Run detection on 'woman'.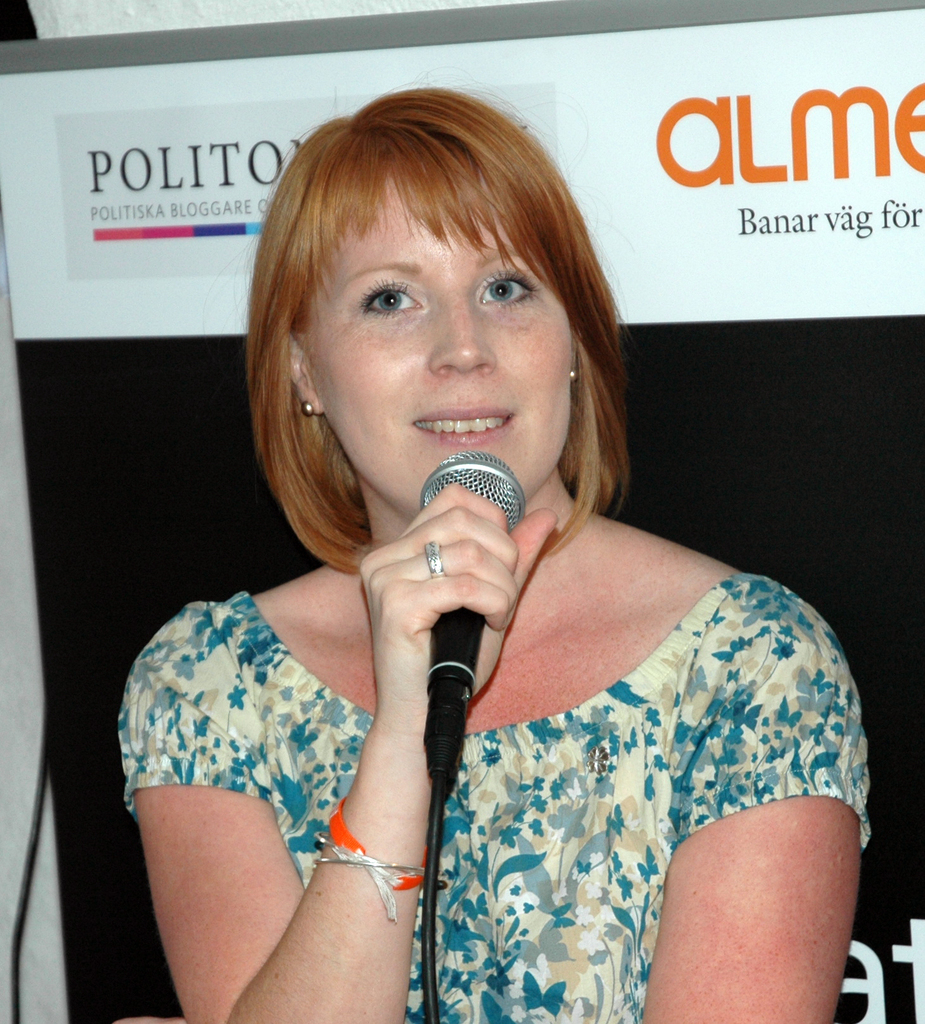
Result: [left=139, top=147, right=796, bottom=1023].
